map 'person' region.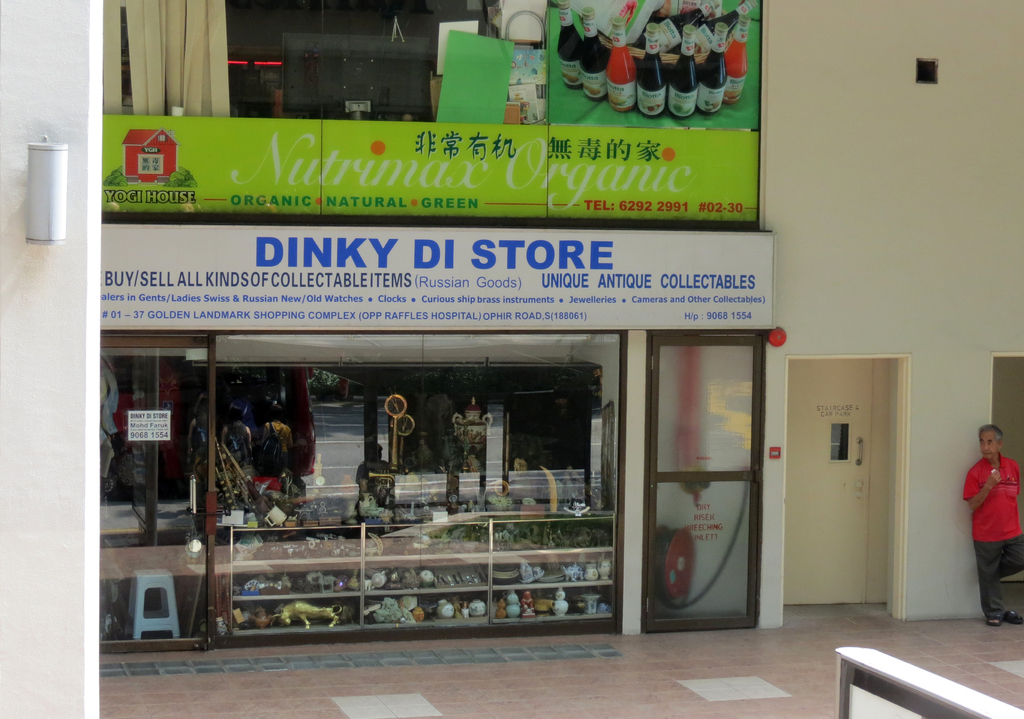
Mapped to BBox(222, 407, 255, 470).
